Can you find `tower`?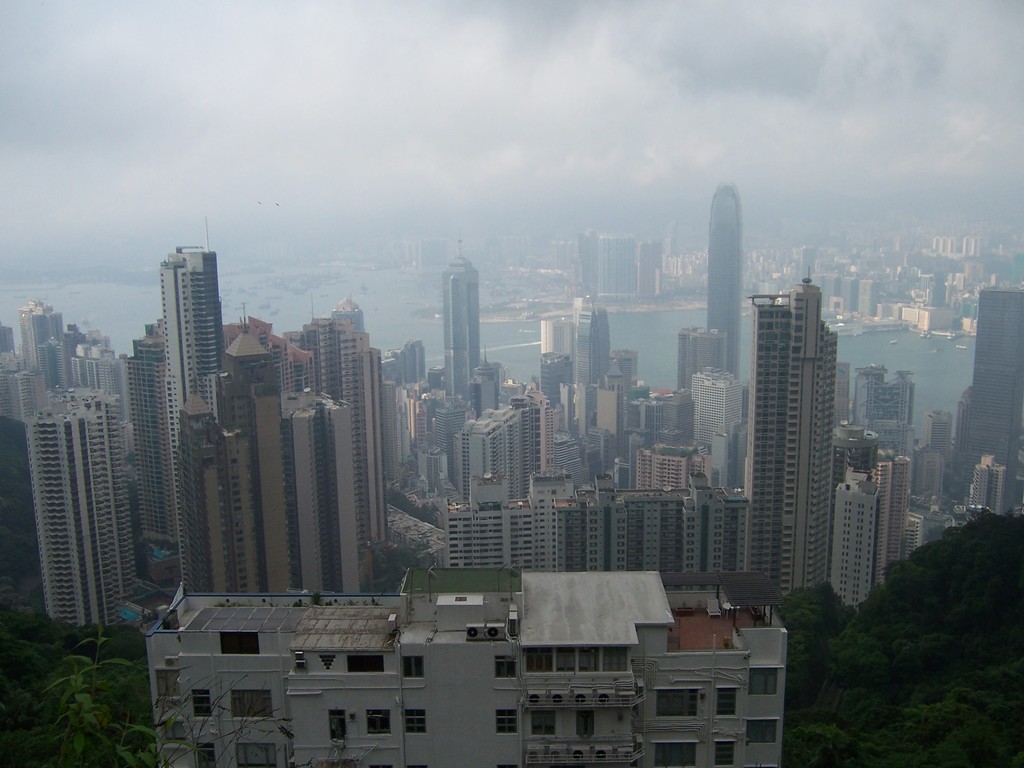
Yes, bounding box: left=696, top=367, right=747, bottom=492.
